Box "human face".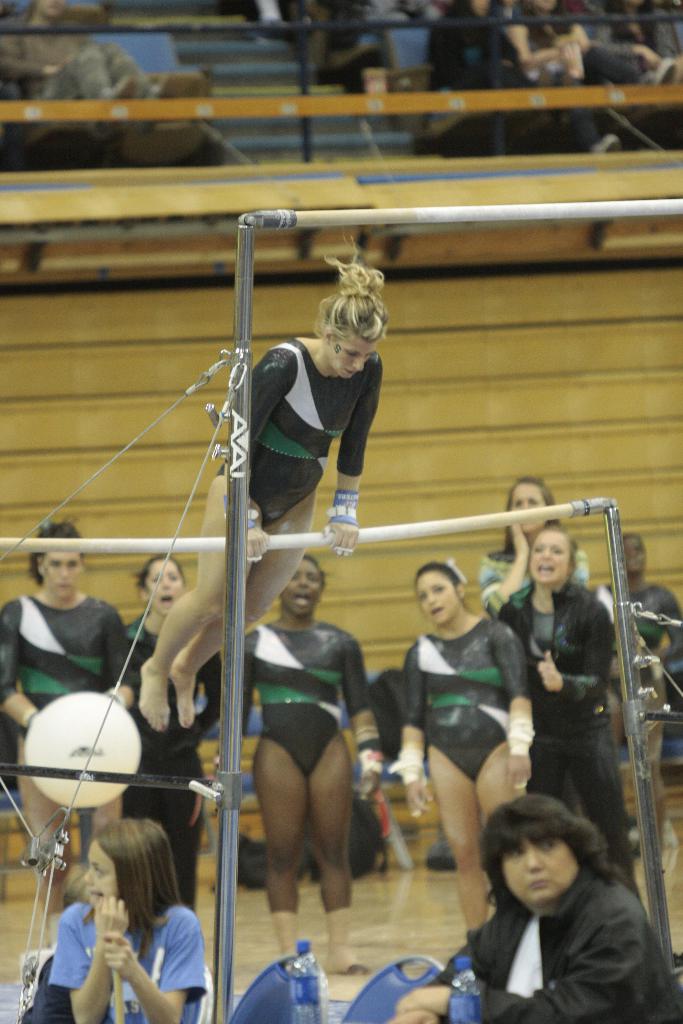
l=509, t=829, r=577, b=904.
